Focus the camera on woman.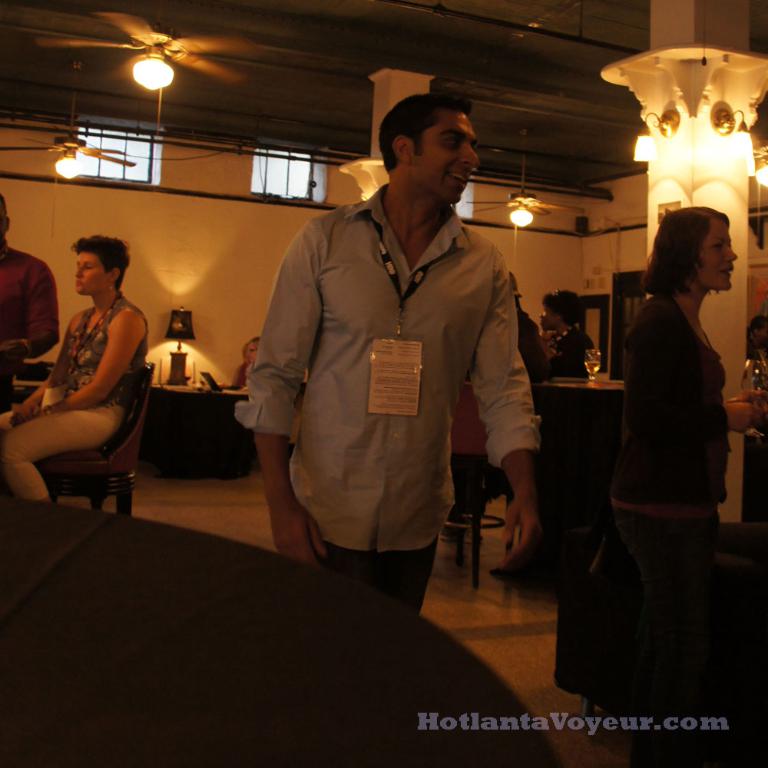
Focus region: l=0, t=227, r=155, b=512.
